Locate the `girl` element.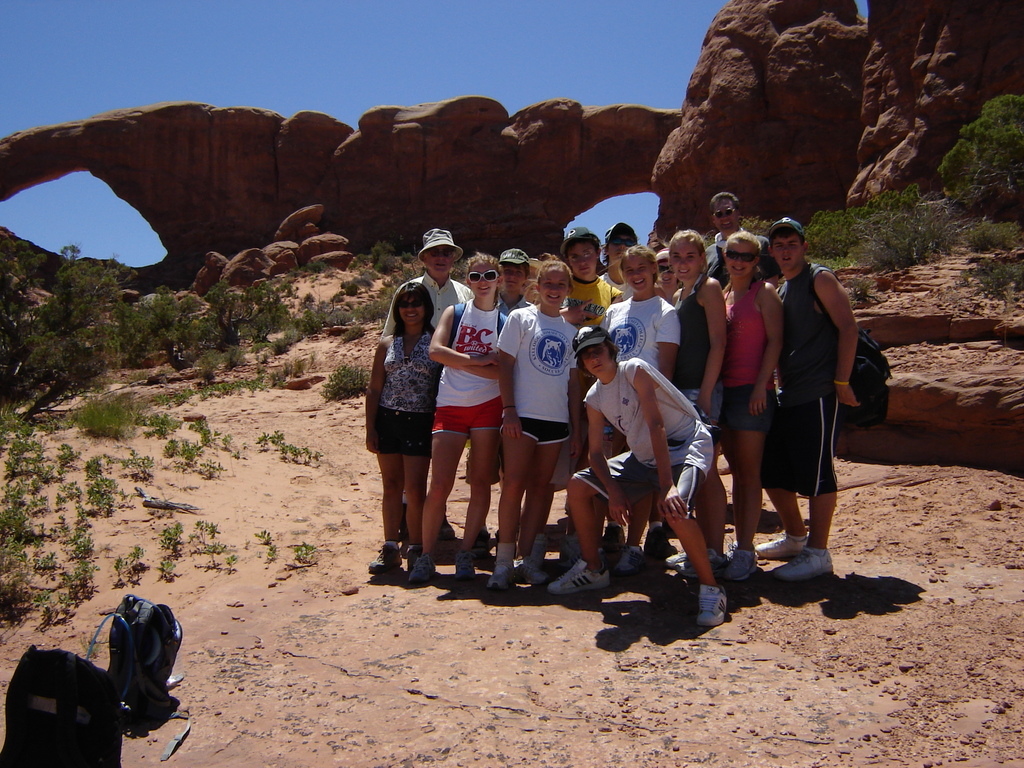
Element bbox: {"left": 604, "top": 244, "right": 682, "bottom": 572}.
